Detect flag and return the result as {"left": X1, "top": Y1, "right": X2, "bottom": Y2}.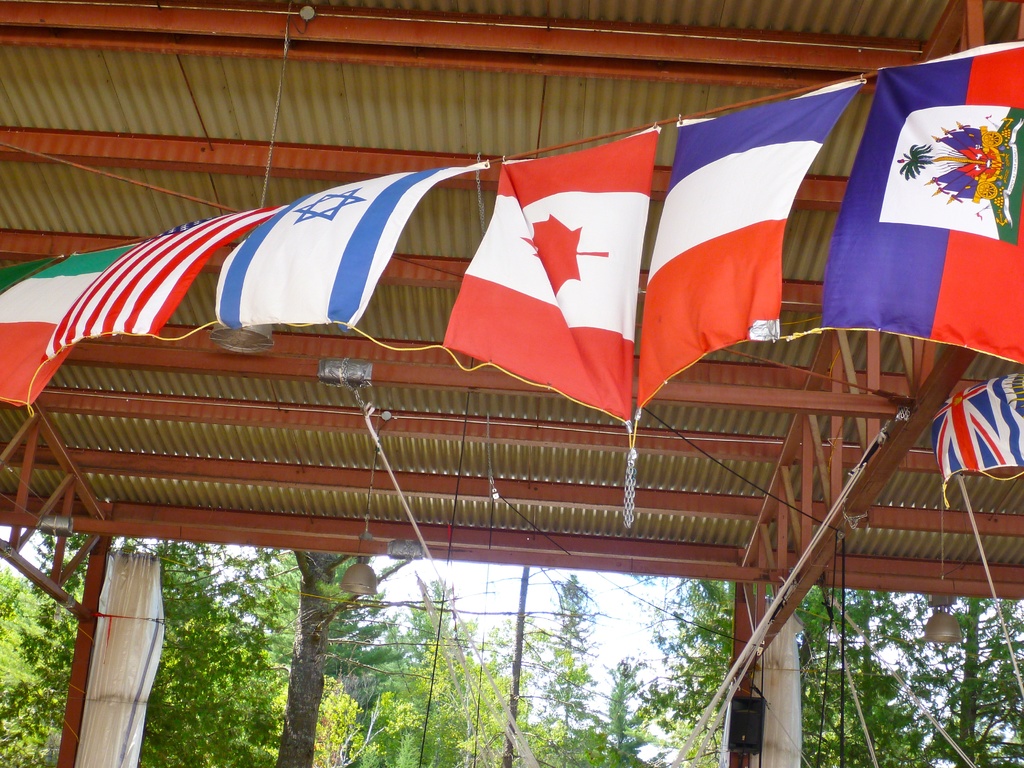
{"left": 209, "top": 167, "right": 490, "bottom": 337}.
